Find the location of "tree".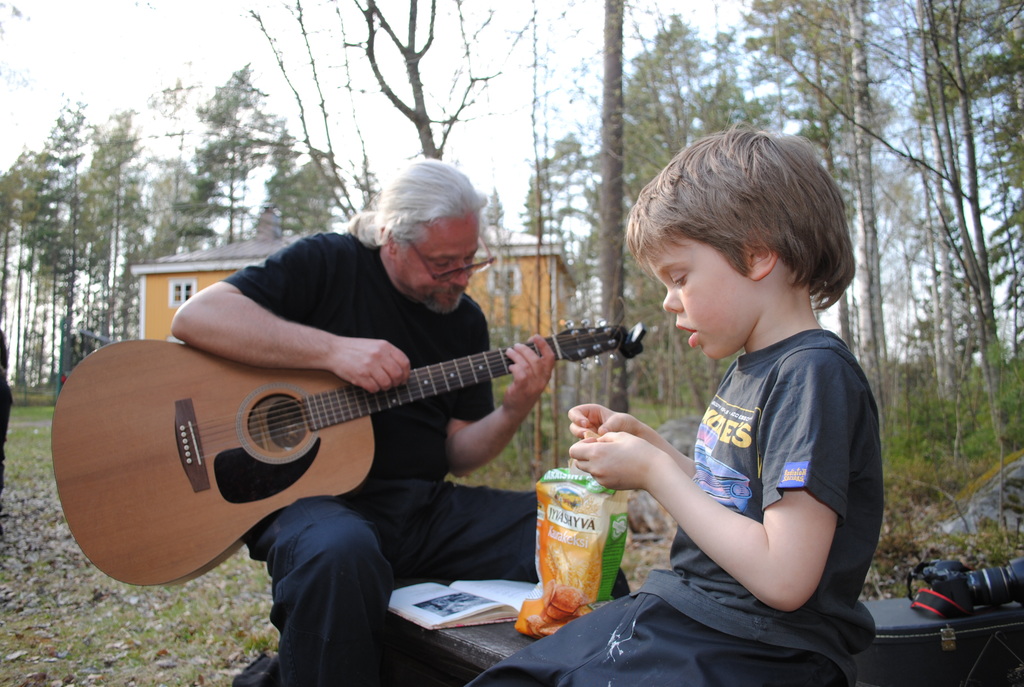
Location: locate(0, 0, 1023, 453).
